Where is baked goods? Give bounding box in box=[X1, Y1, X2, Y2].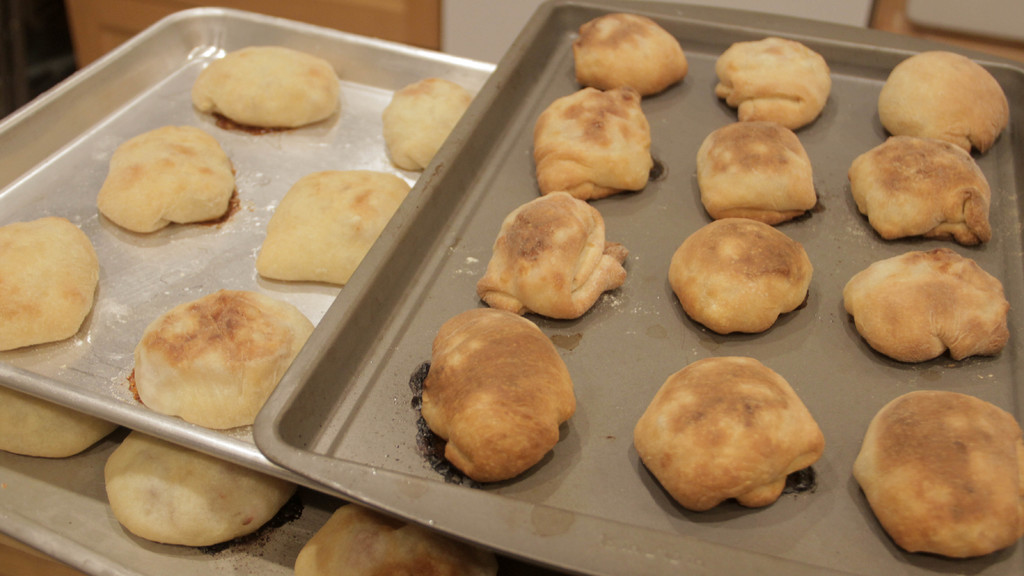
box=[631, 355, 824, 511].
